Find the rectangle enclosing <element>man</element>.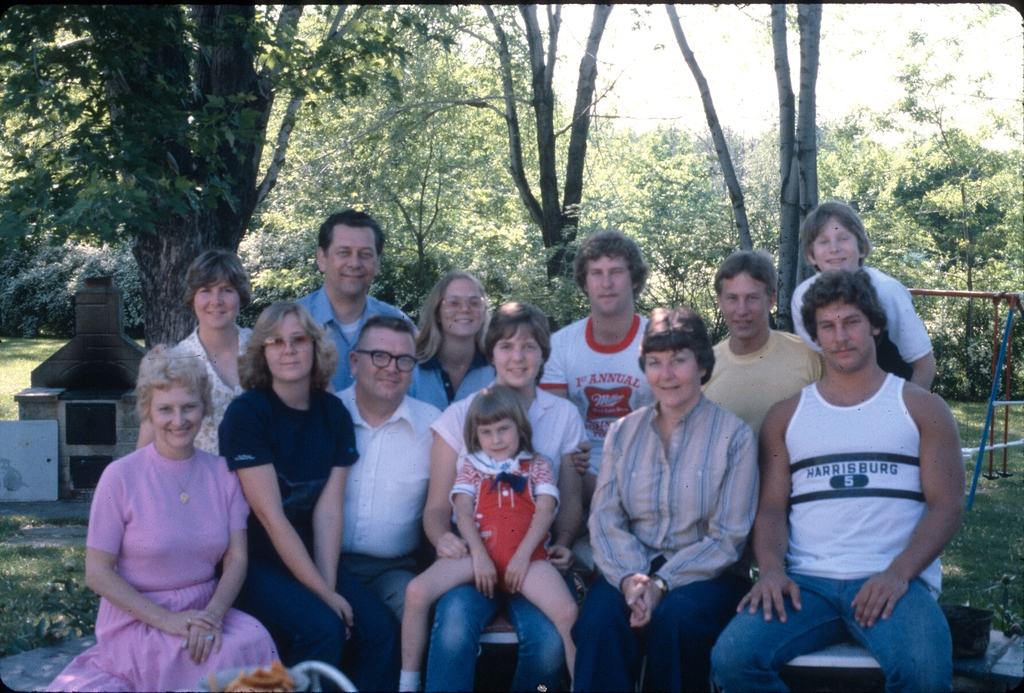
708,265,964,692.
